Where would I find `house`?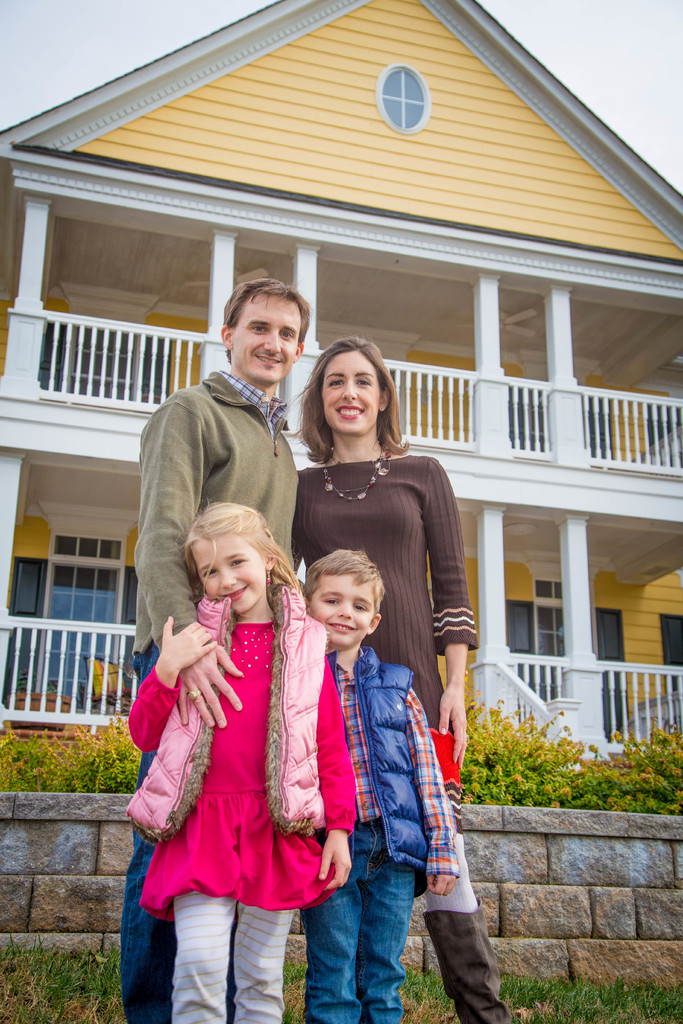
At <box>0,0,682,876</box>.
